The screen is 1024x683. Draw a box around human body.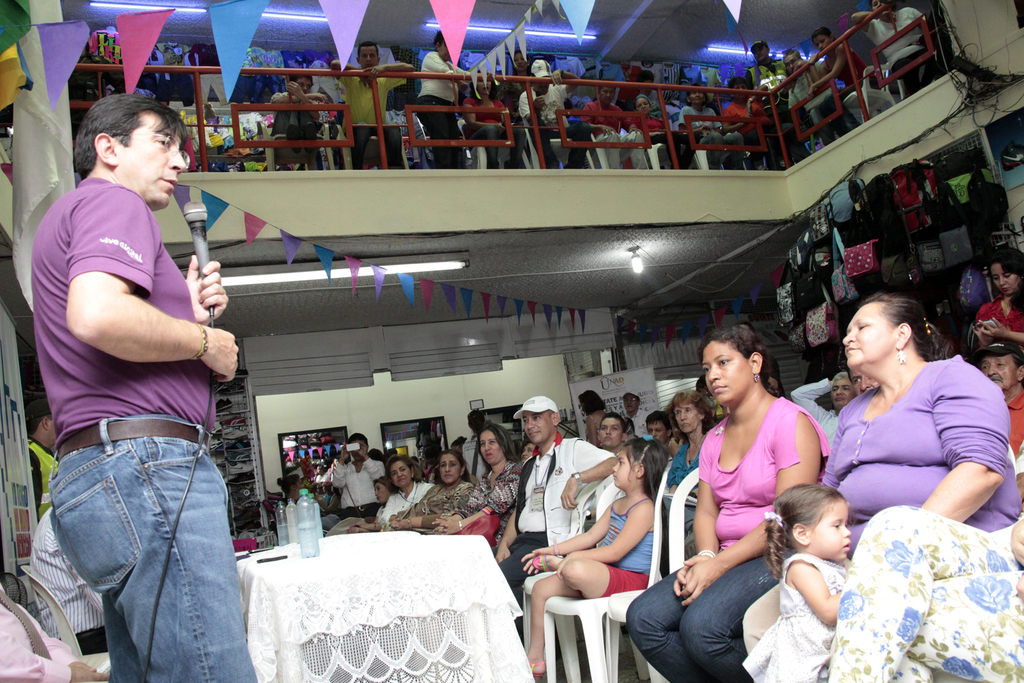
l=388, t=479, r=474, b=531.
